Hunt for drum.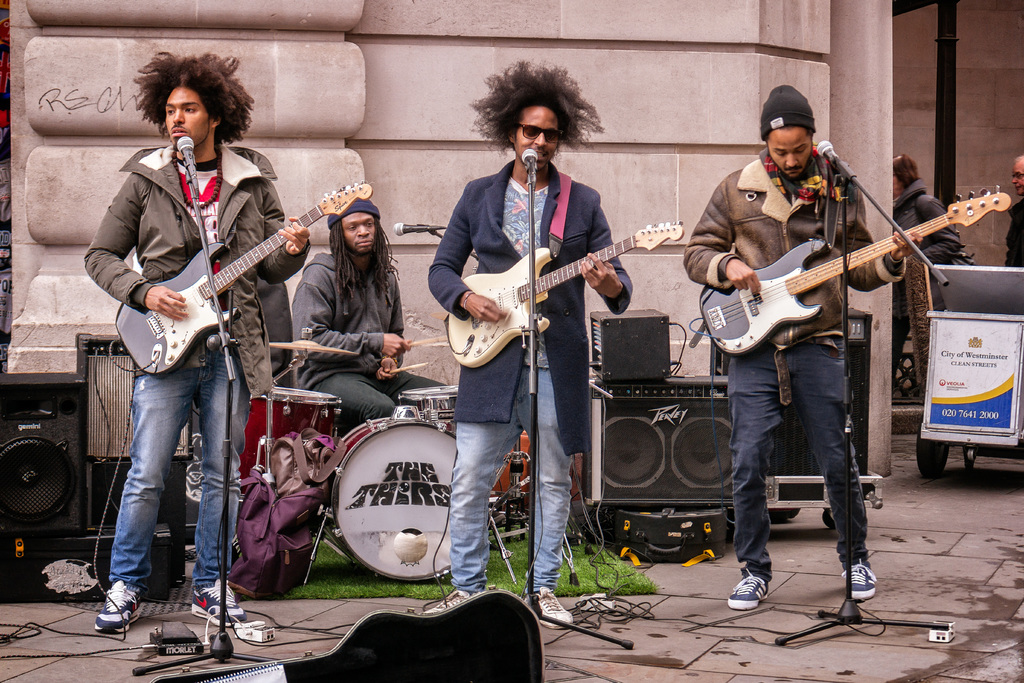
Hunted down at <bbox>401, 384, 461, 432</bbox>.
